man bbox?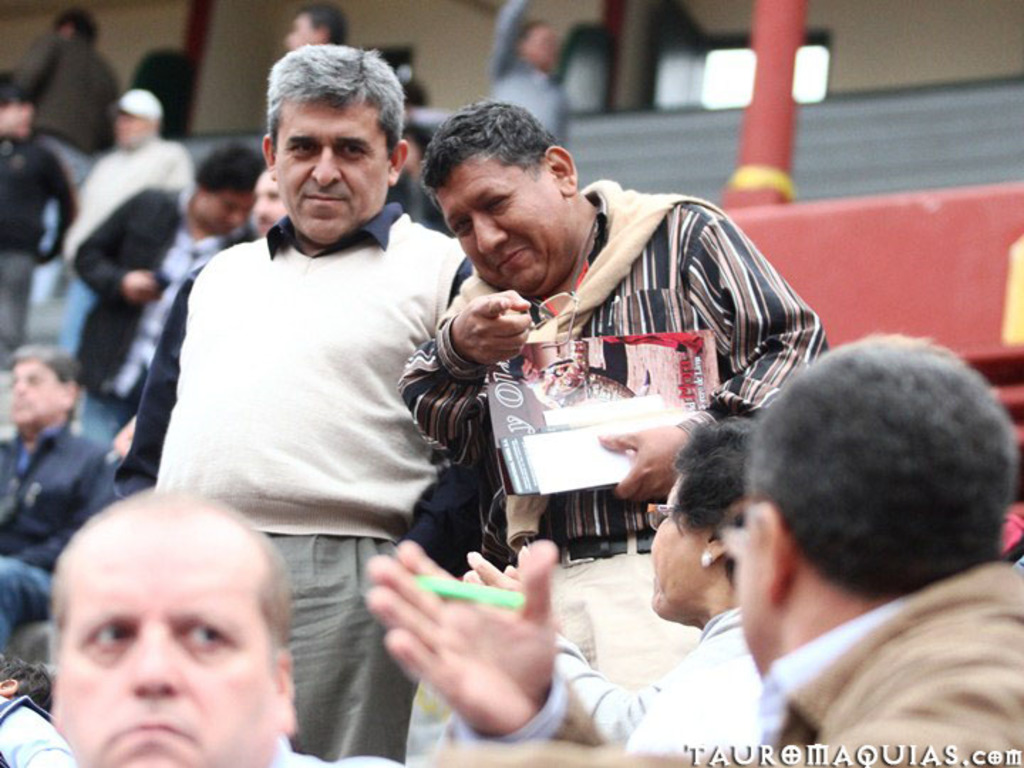
bbox(63, 87, 185, 265)
